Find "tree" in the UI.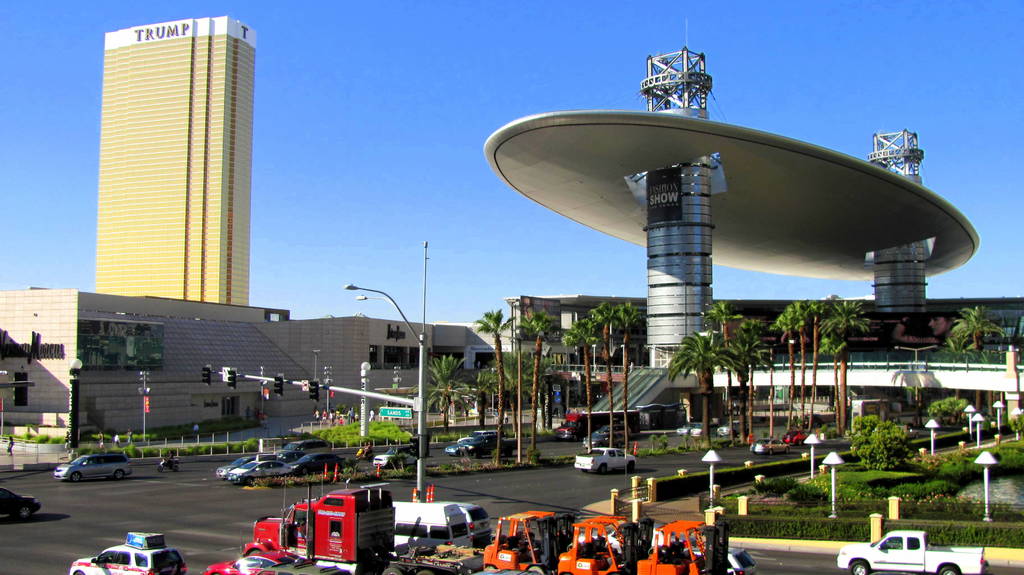
UI element at 610 299 644 451.
